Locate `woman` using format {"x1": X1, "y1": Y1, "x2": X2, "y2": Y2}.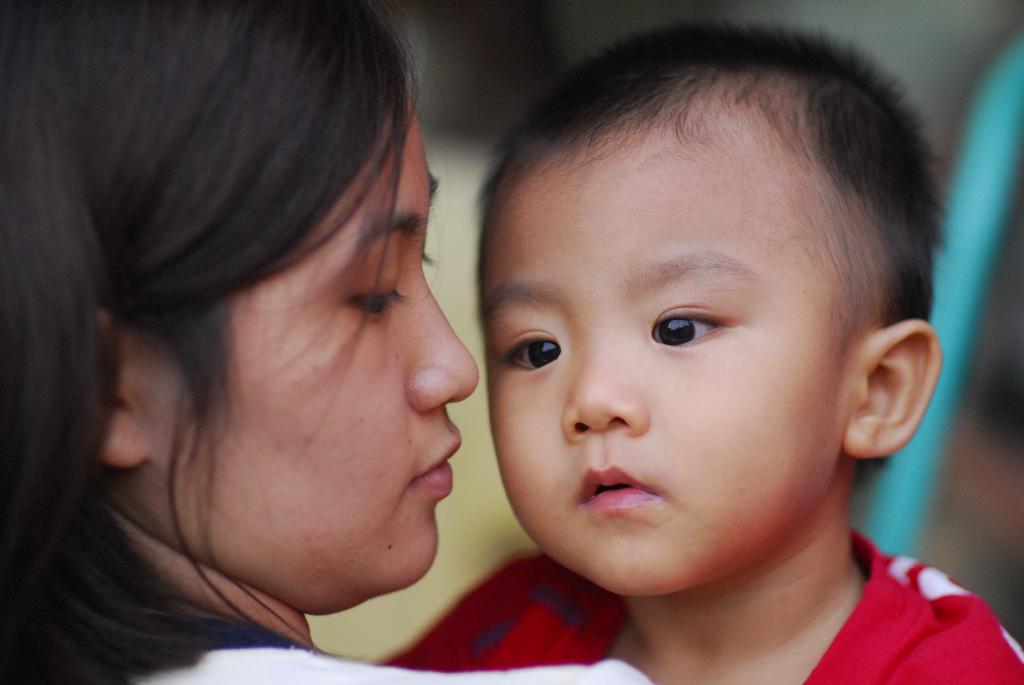
{"x1": 3, "y1": 0, "x2": 530, "y2": 684}.
